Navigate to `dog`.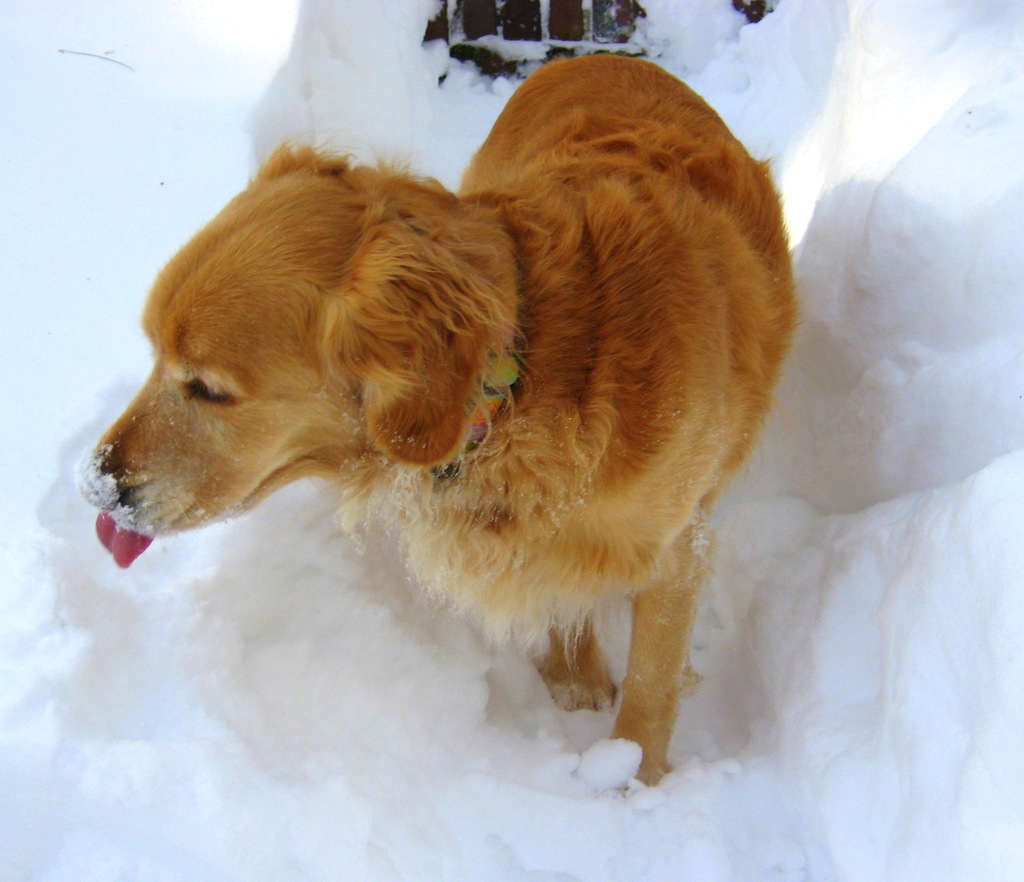
Navigation target: rect(79, 52, 796, 786).
